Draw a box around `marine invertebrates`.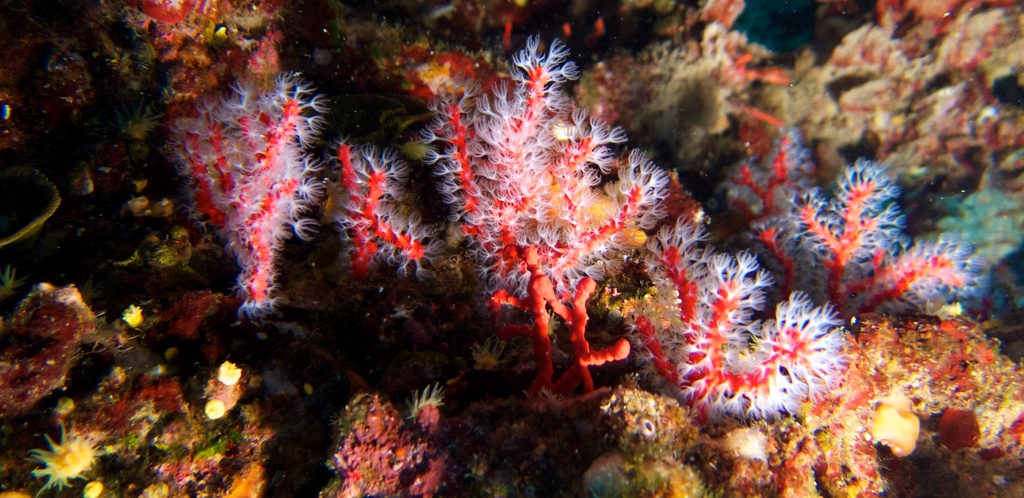
box=[756, 147, 988, 350].
